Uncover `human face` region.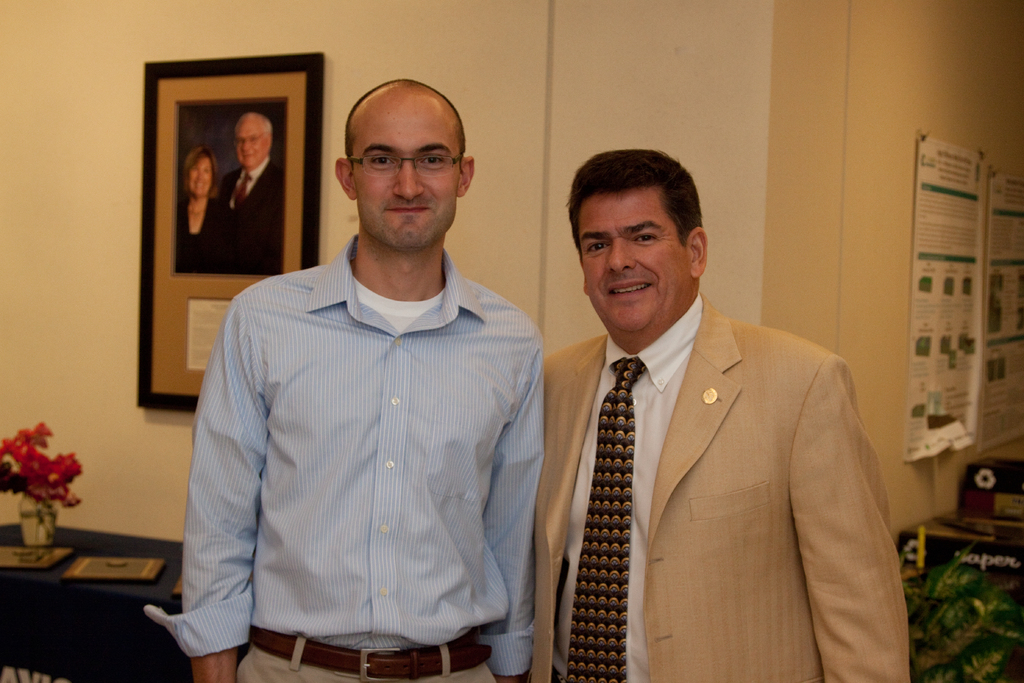
Uncovered: {"left": 355, "top": 96, "right": 458, "bottom": 248}.
